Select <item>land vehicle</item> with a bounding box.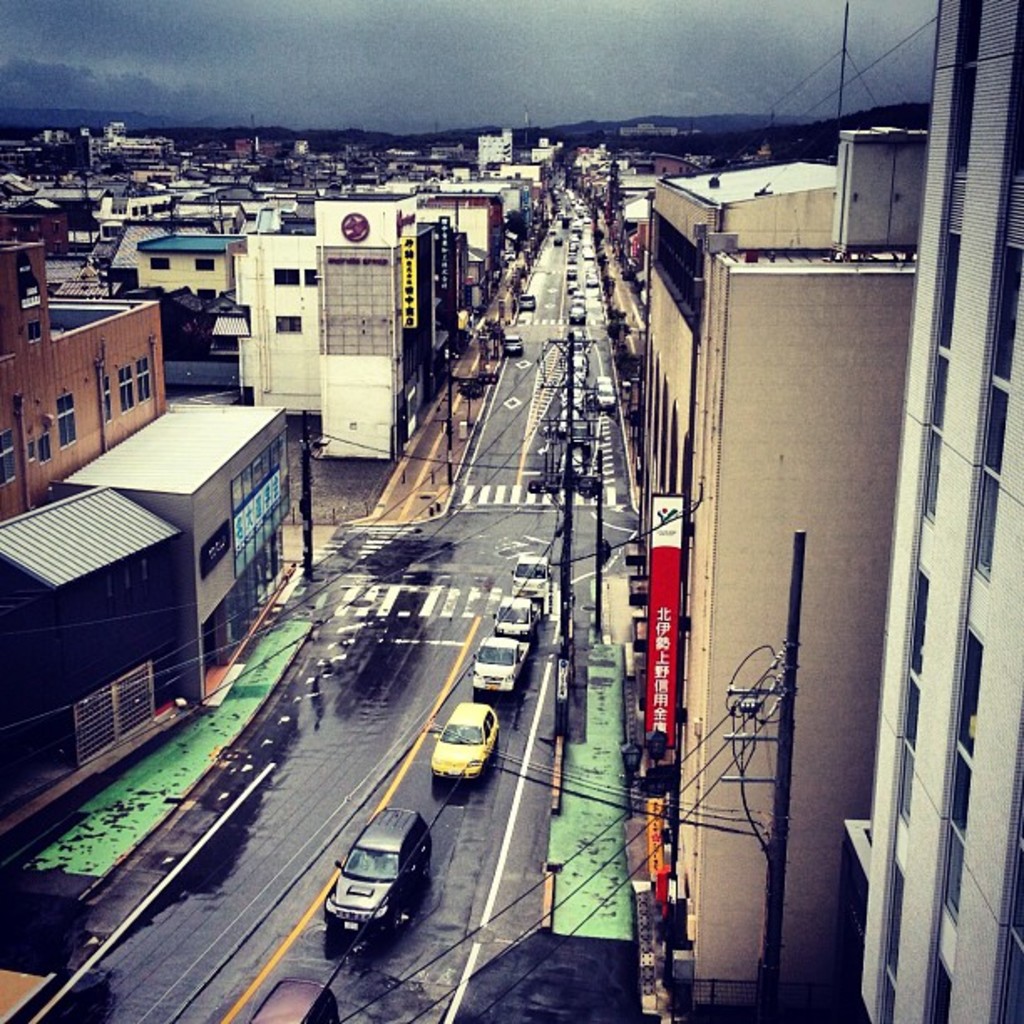
[x1=567, y1=355, x2=591, y2=380].
